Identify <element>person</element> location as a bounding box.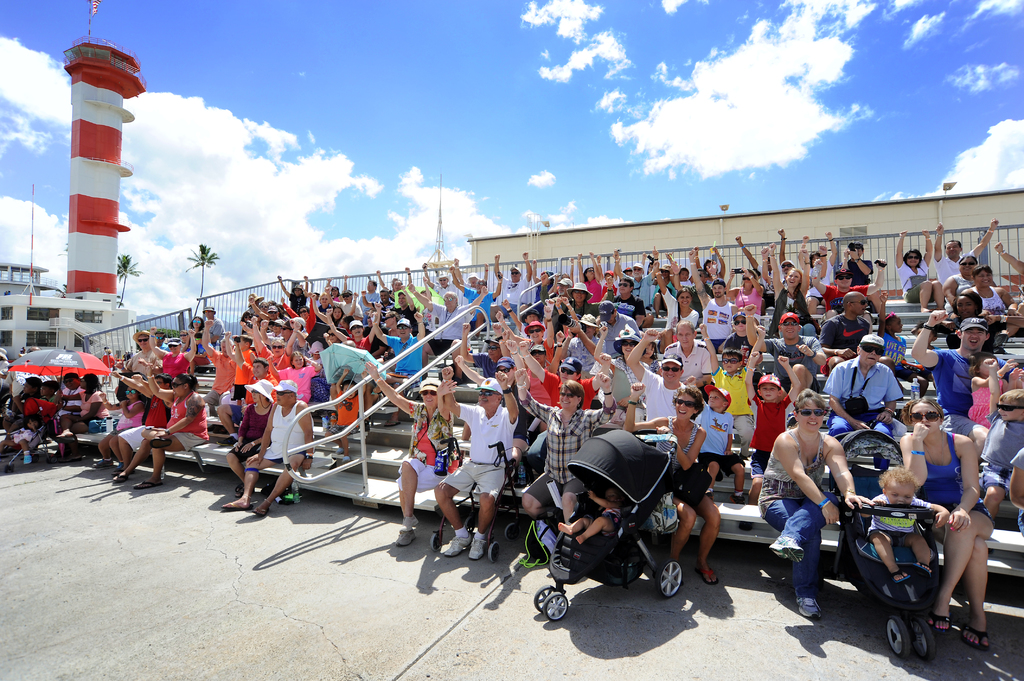
locate(871, 289, 913, 377).
